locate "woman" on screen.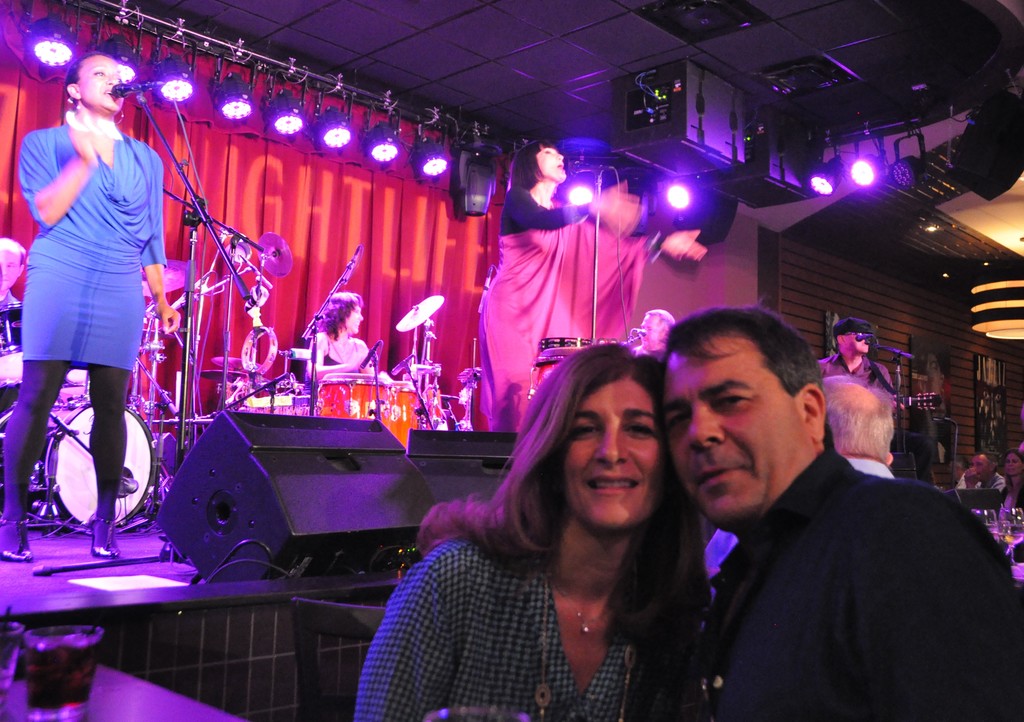
On screen at x1=1005 y1=455 x2=1023 y2=505.
